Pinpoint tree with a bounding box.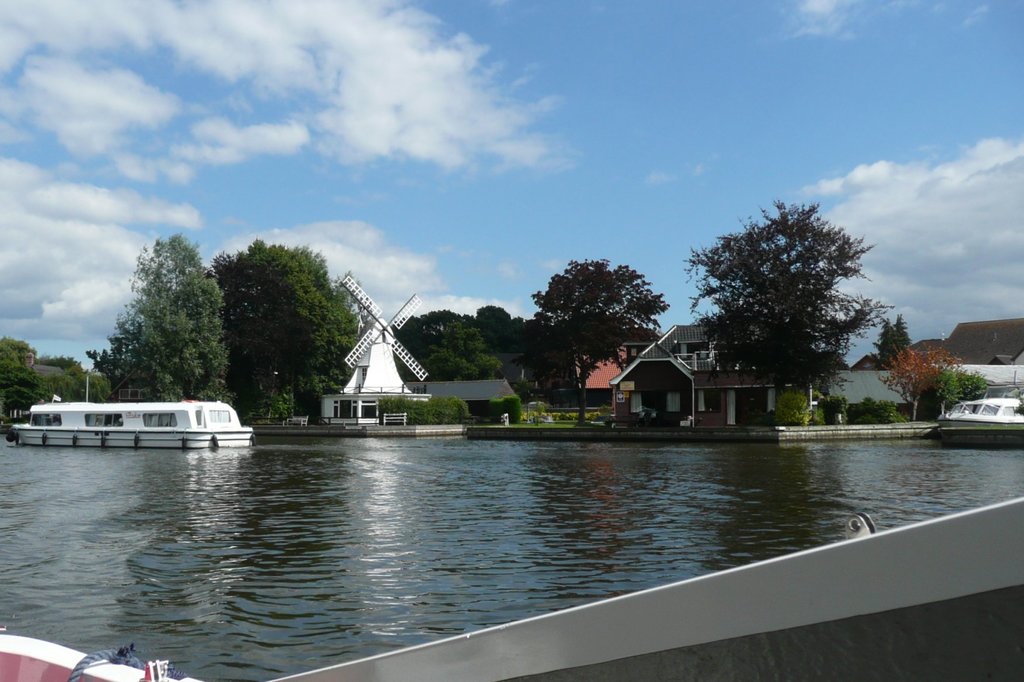
detection(687, 189, 899, 422).
